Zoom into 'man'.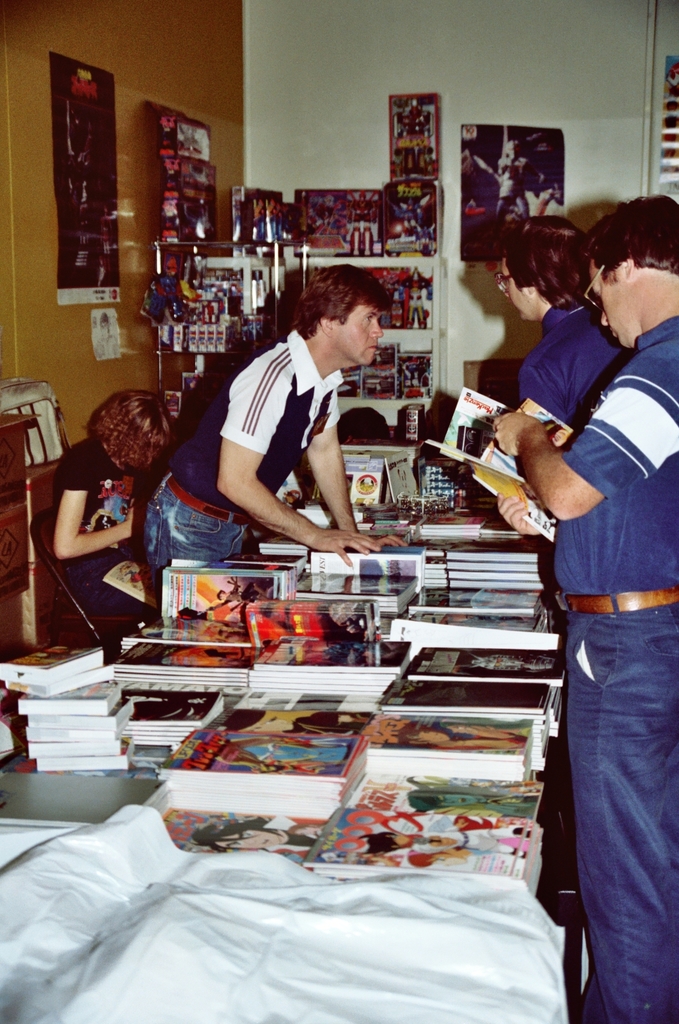
Zoom target: BBox(495, 208, 642, 462).
